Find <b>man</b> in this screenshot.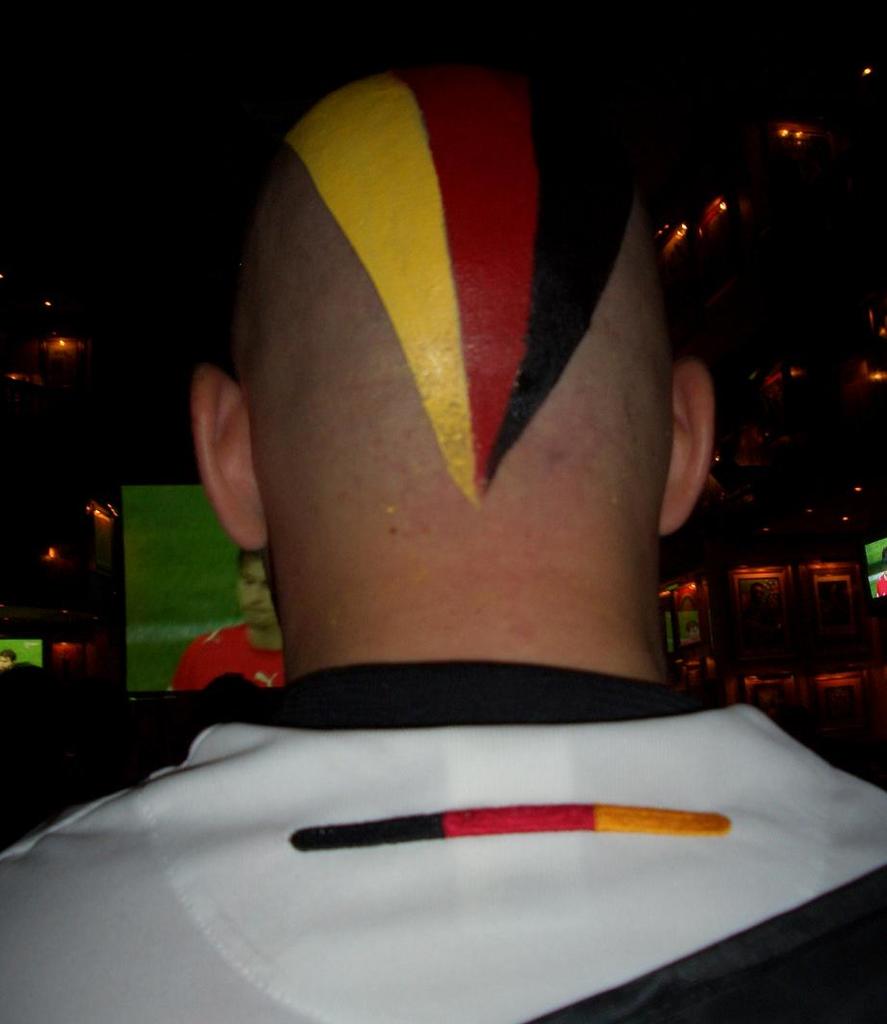
The bounding box for <b>man</b> is 173 552 294 702.
